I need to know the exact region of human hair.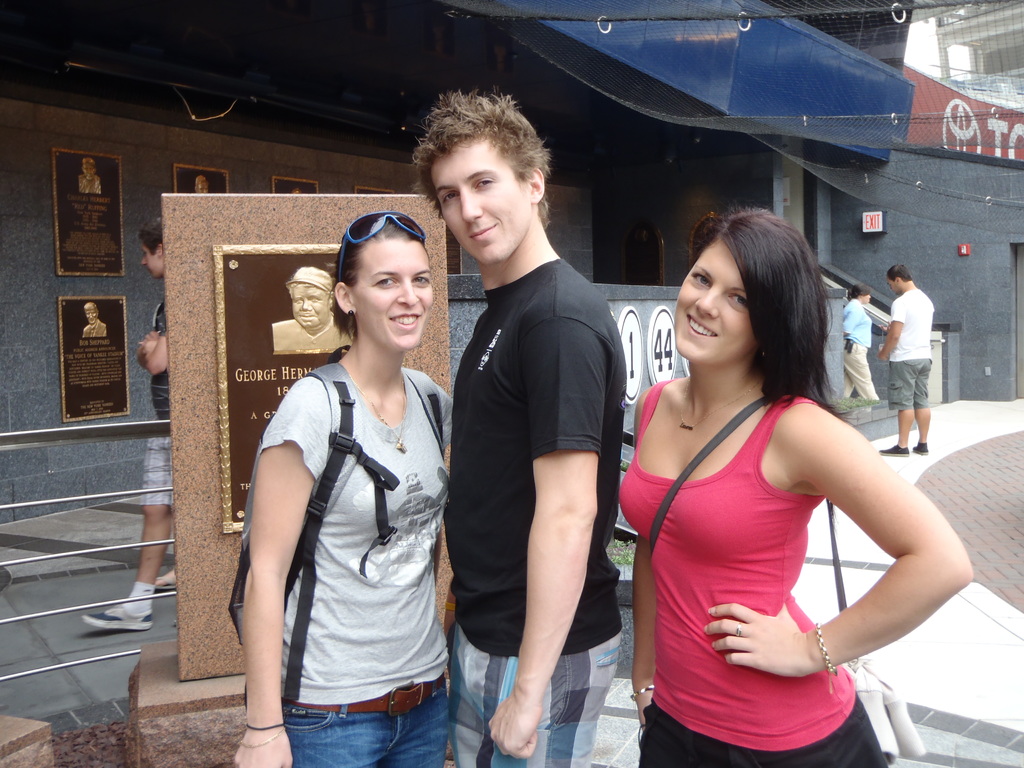
Region: rect(138, 223, 162, 257).
